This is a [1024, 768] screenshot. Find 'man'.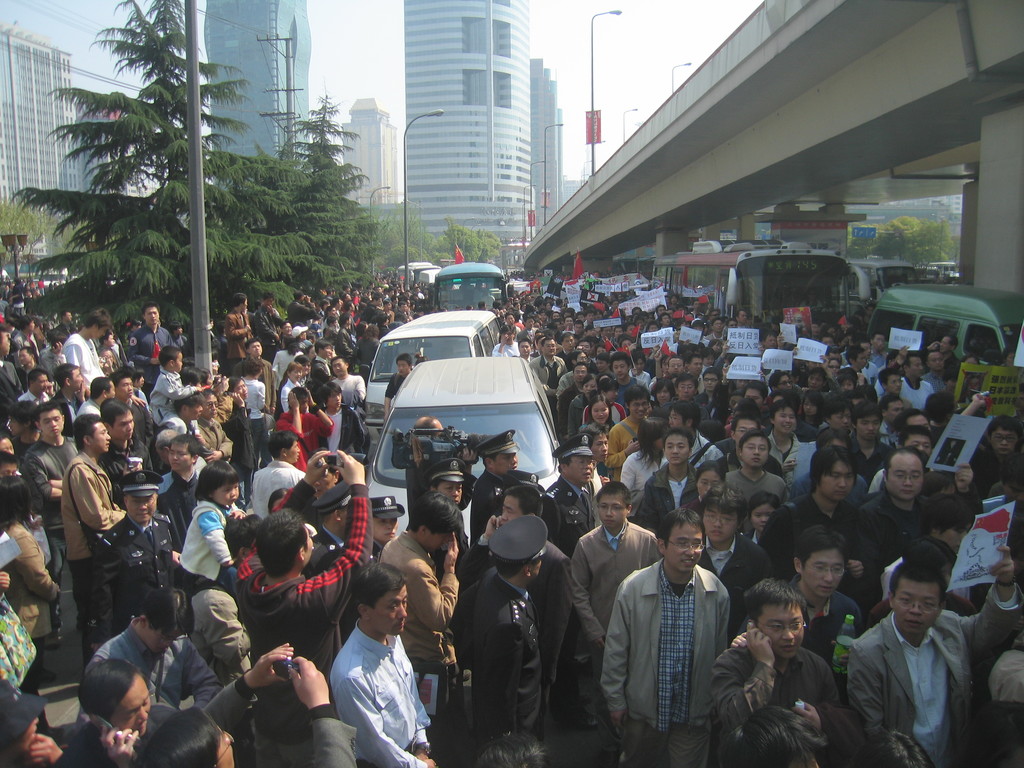
Bounding box: box=[607, 351, 645, 410].
